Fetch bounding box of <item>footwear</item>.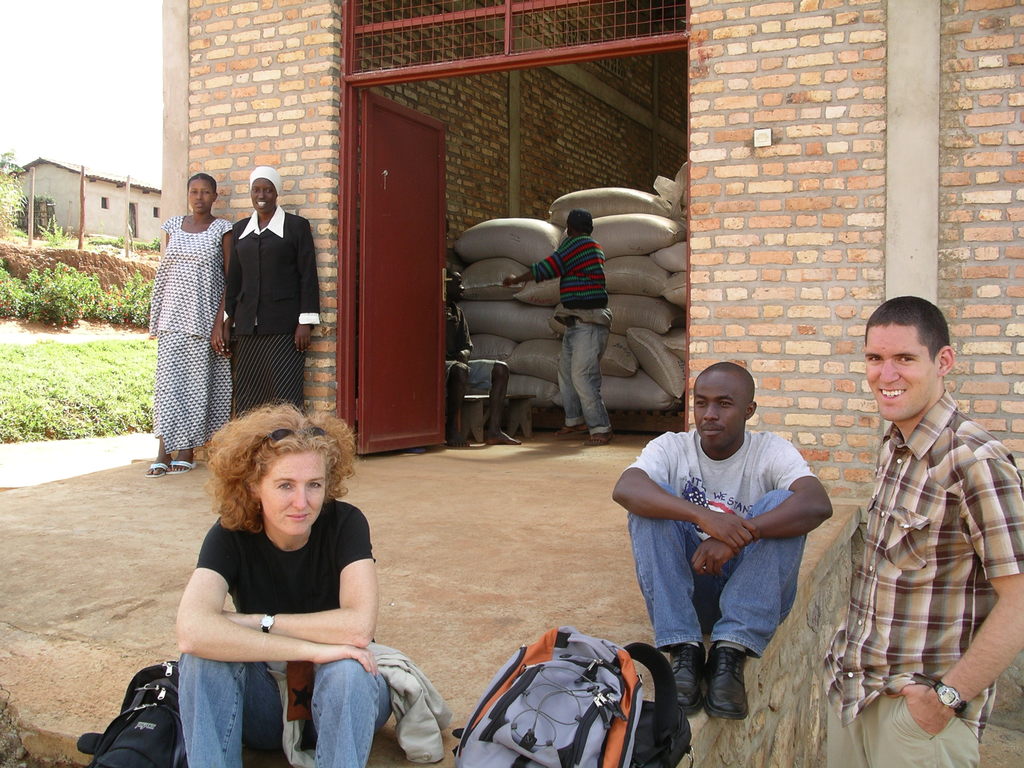
Bbox: box(146, 459, 168, 477).
